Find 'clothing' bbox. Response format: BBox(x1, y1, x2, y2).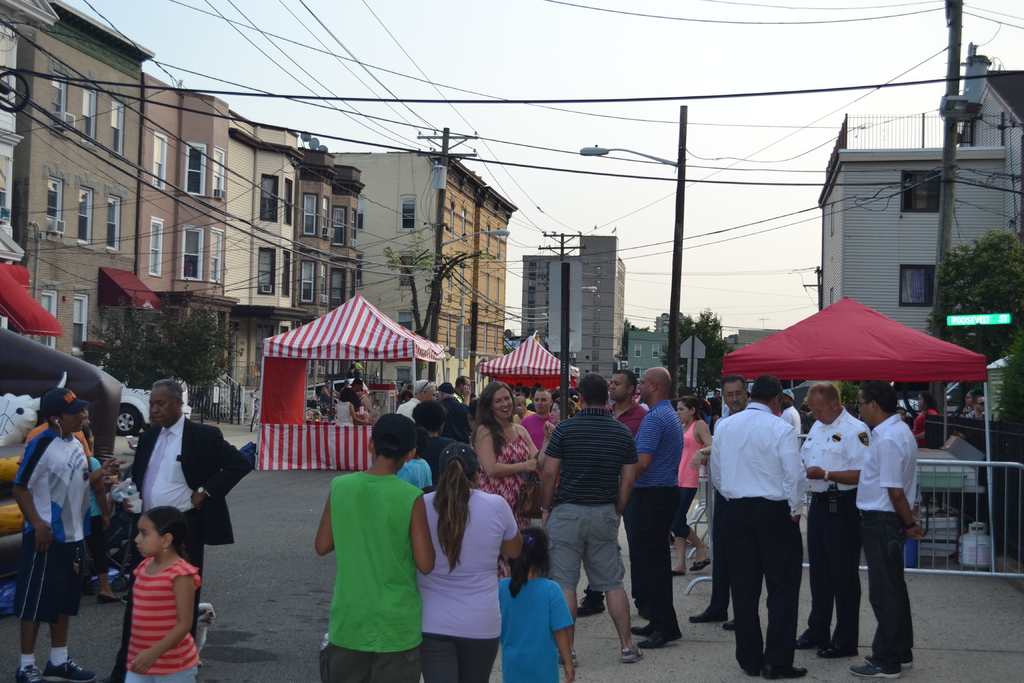
BBox(109, 415, 230, 674).
